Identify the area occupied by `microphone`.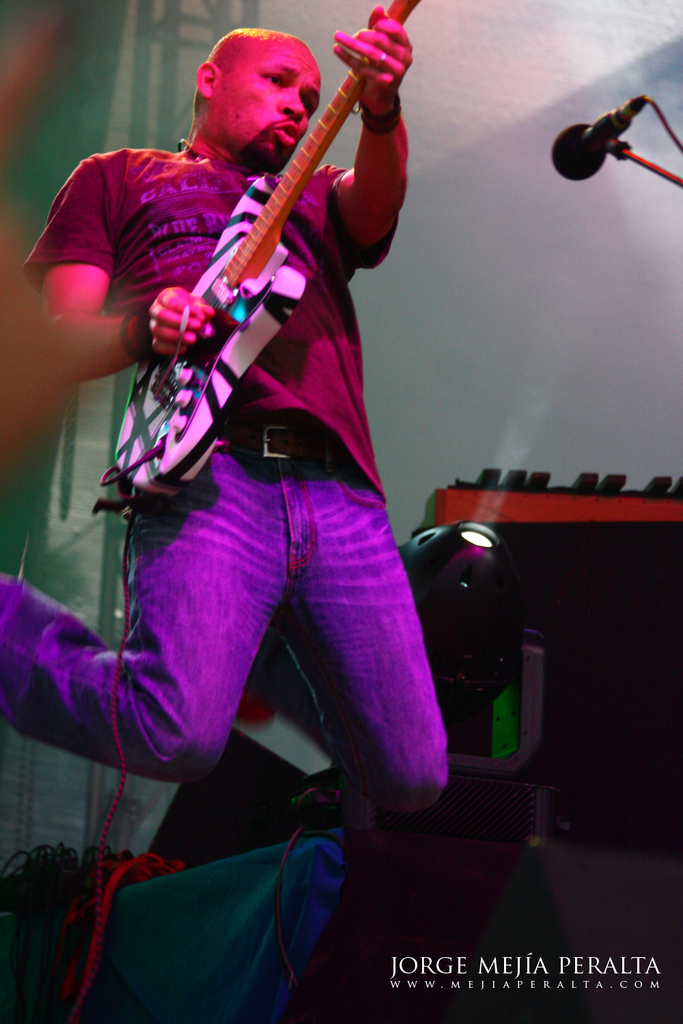
Area: box=[546, 93, 654, 184].
